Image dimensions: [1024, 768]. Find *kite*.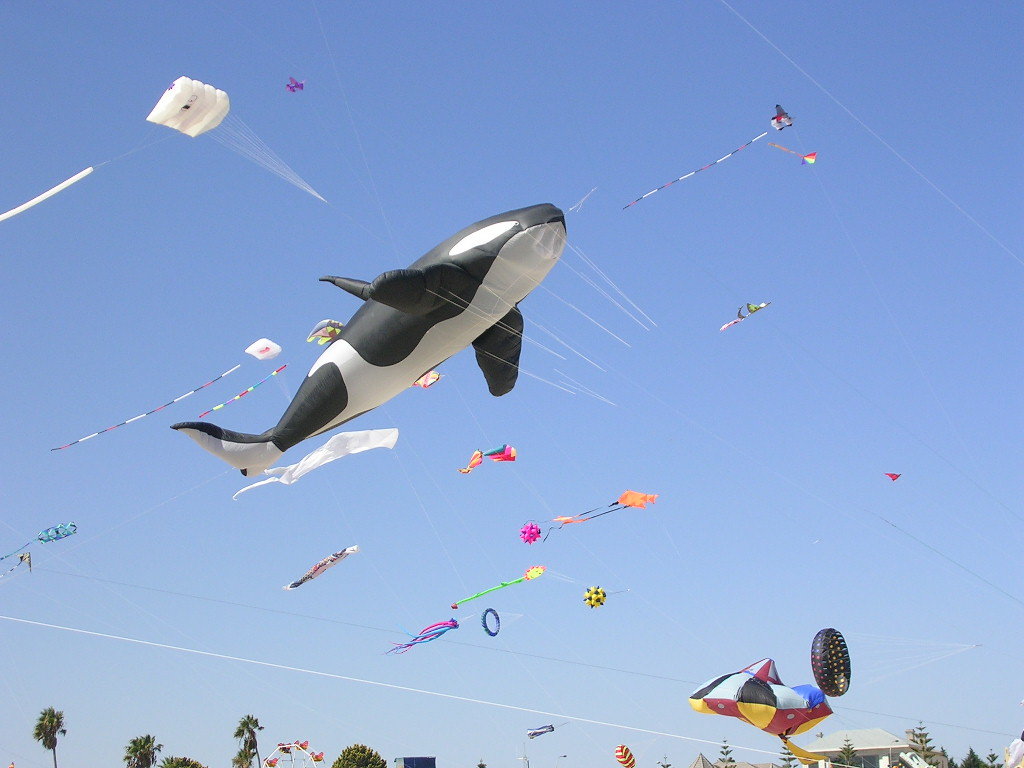
bbox=(884, 469, 906, 482).
